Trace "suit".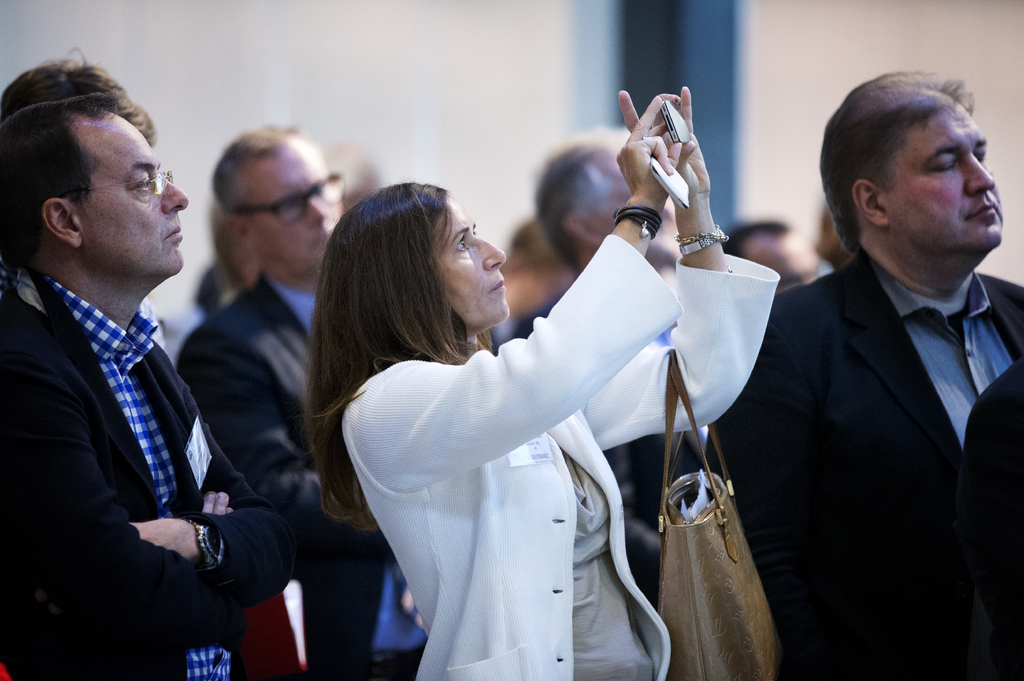
Traced to detection(177, 268, 426, 680).
